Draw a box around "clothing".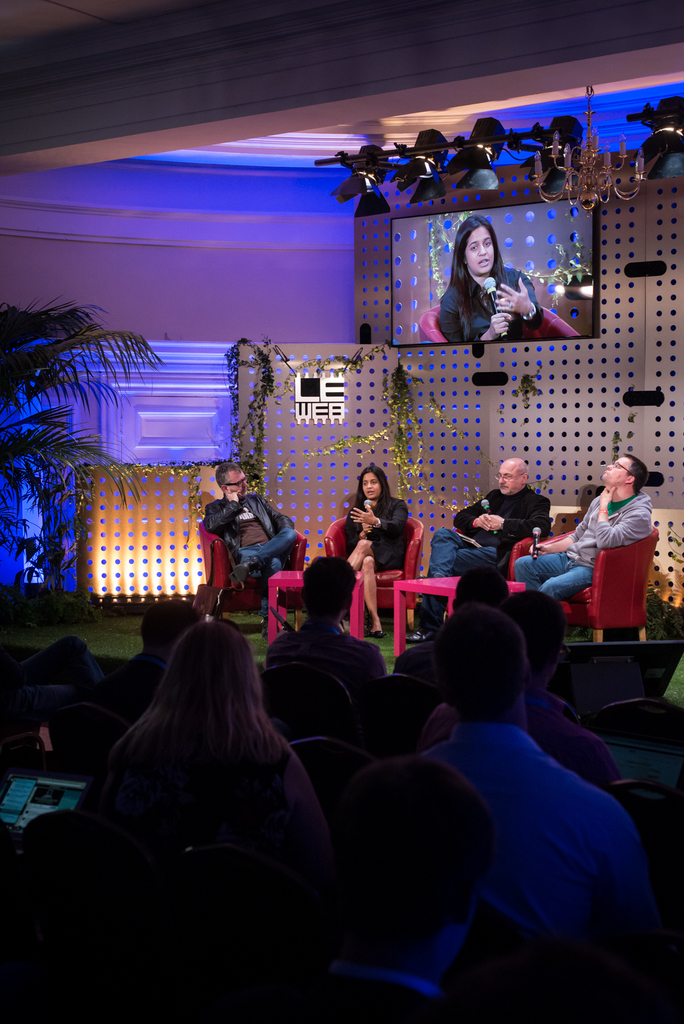
(left=526, top=487, right=643, bottom=609).
